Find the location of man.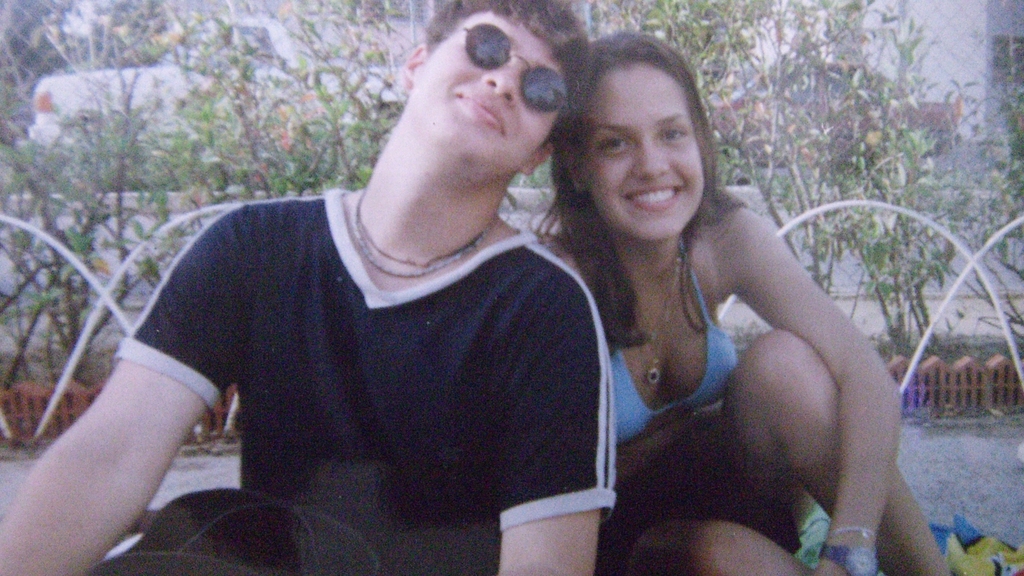
Location: bbox(0, 0, 614, 575).
